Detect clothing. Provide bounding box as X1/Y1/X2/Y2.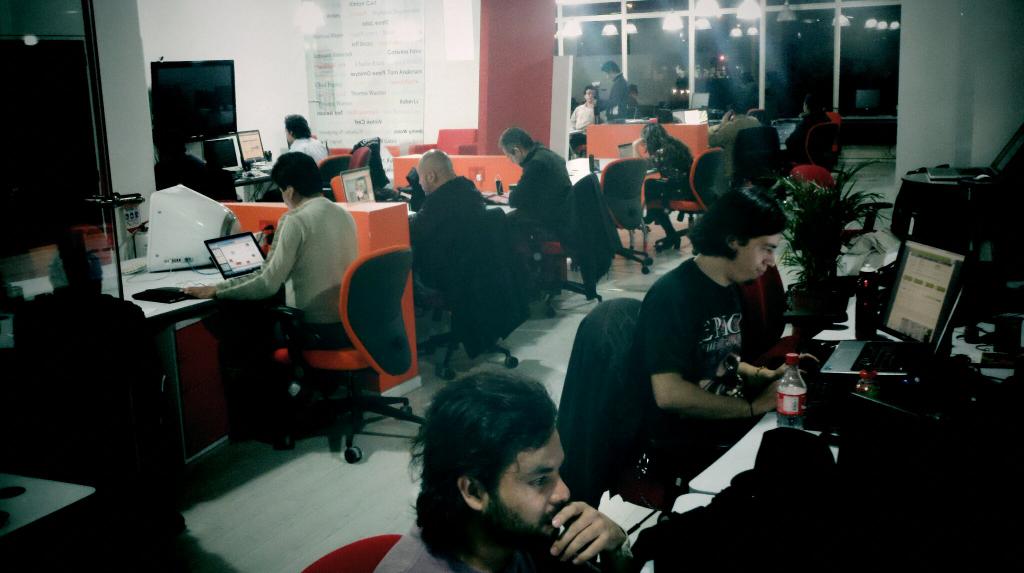
602/71/630/117.
